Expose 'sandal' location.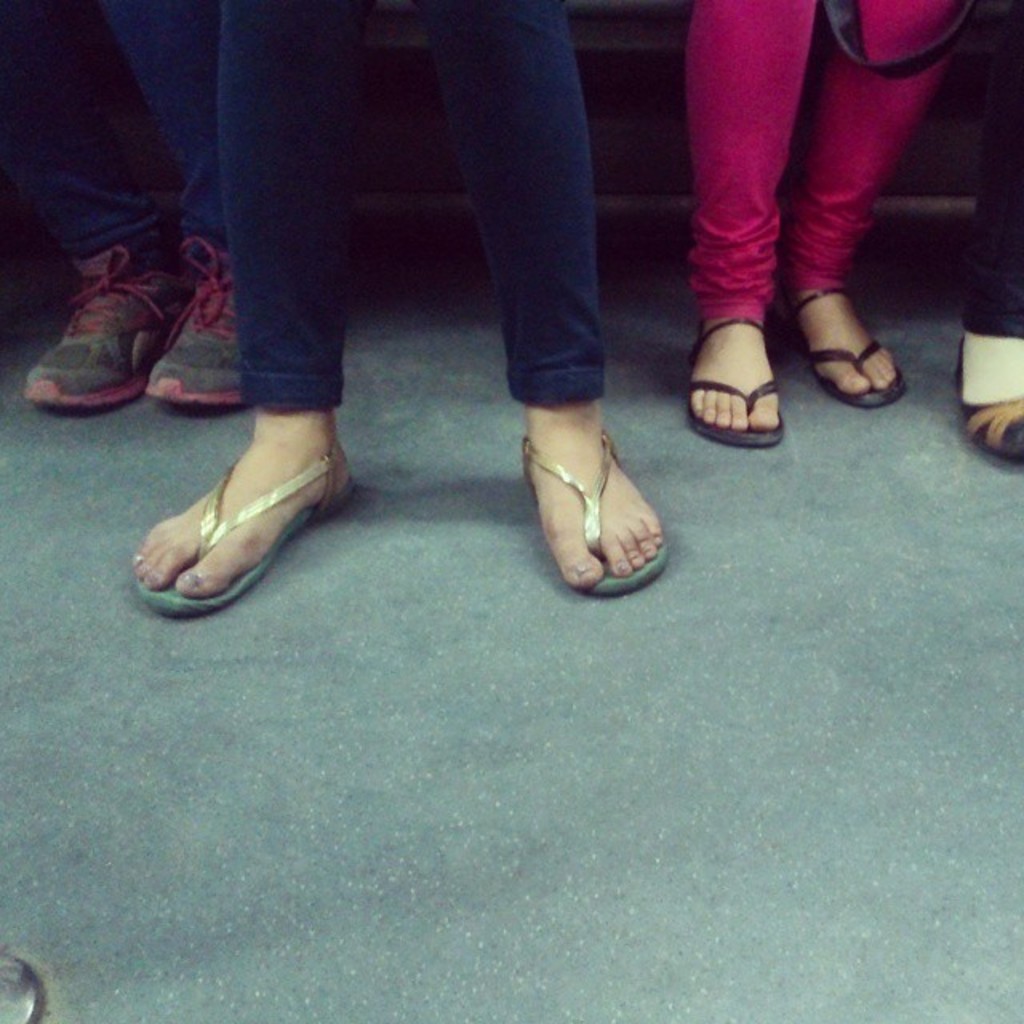
Exposed at 789,286,902,411.
